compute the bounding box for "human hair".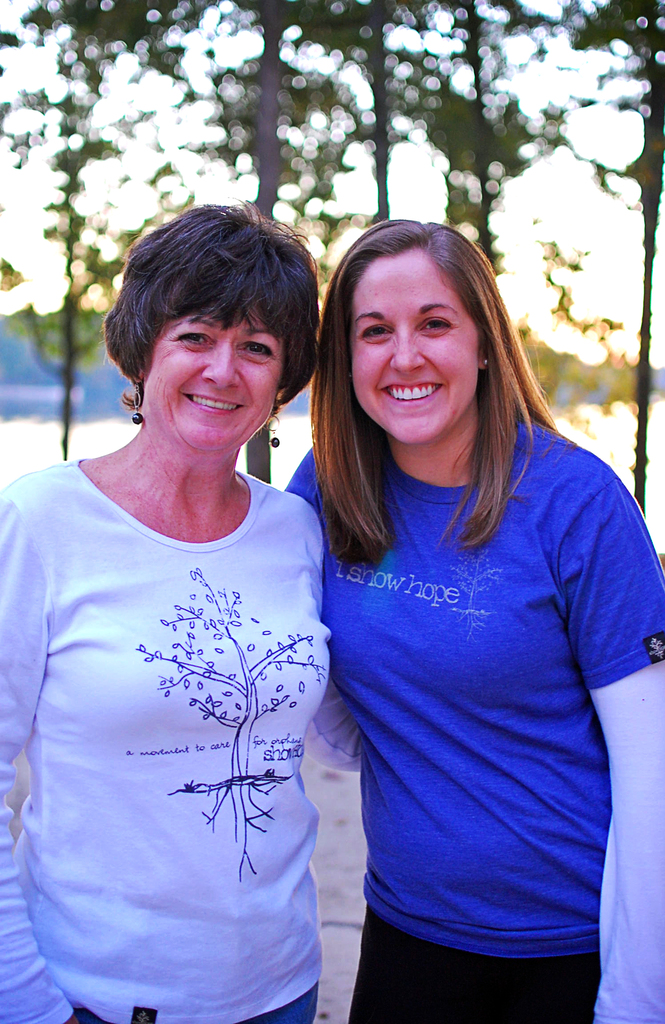
detection(307, 214, 579, 566).
